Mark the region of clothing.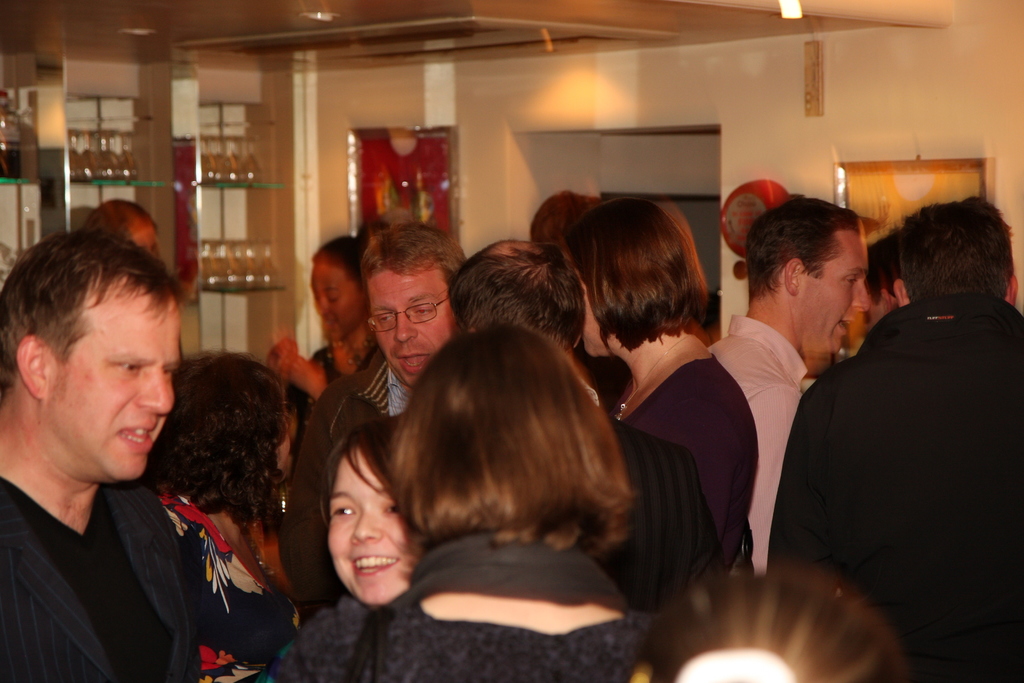
Region: (x1=0, y1=470, x2=207, y2=682).
